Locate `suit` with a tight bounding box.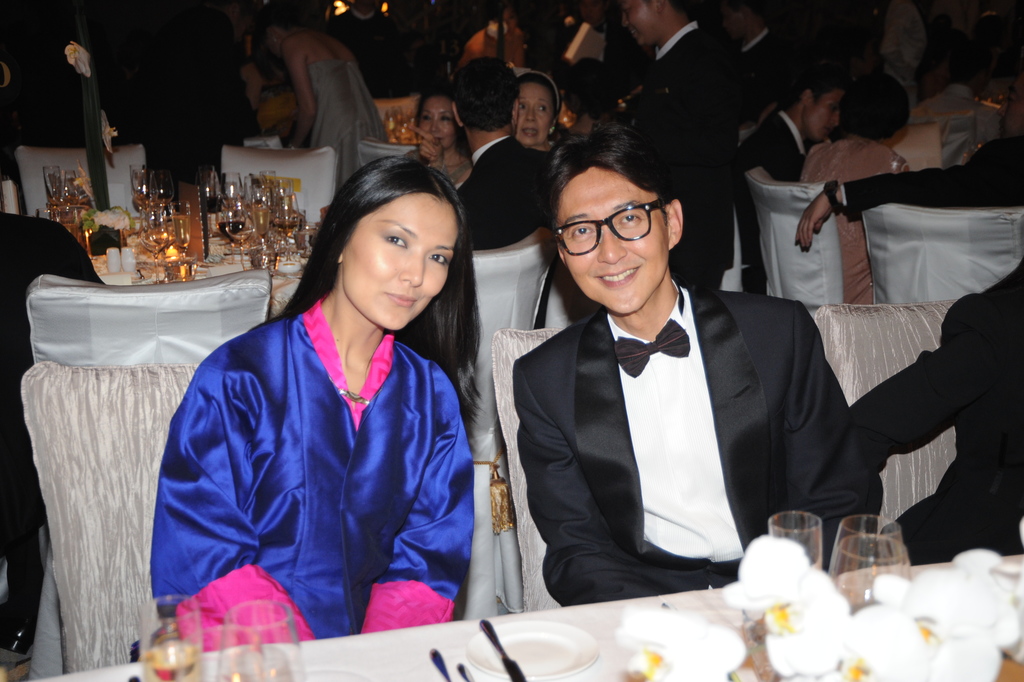
455, 137, 554, 254.
